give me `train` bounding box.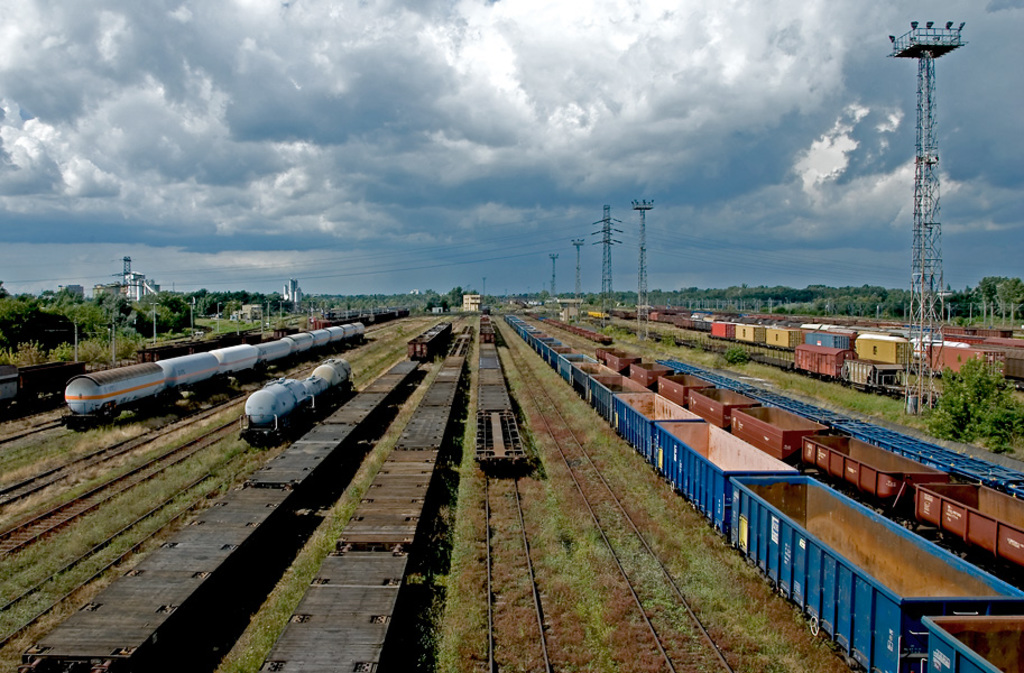
57:323:363:411.
